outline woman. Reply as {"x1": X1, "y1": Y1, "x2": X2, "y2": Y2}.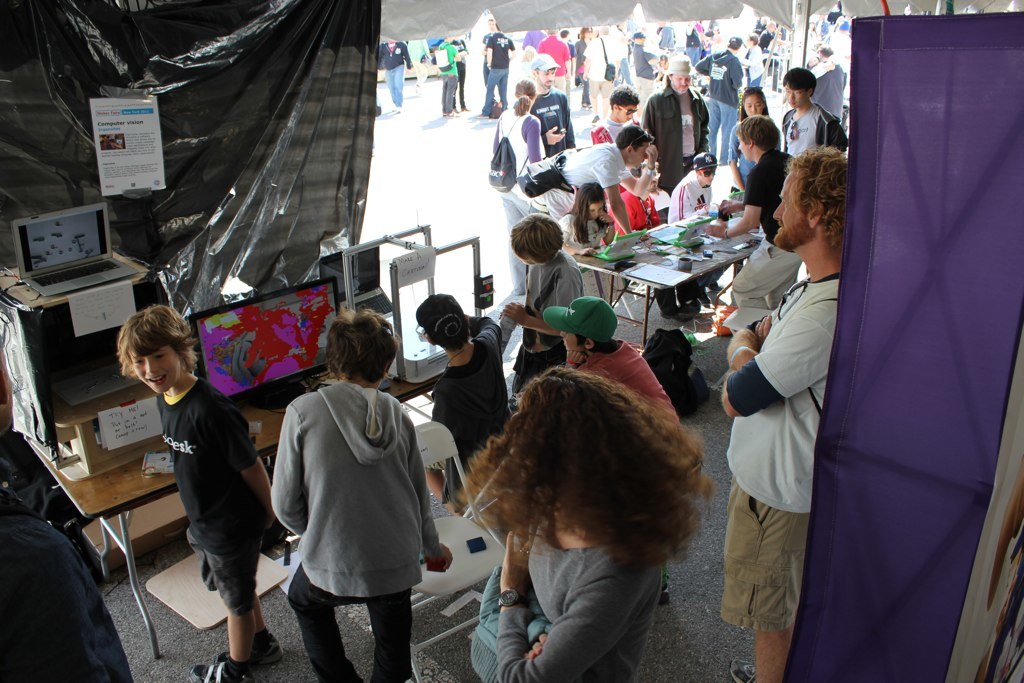
{"x1": 726, "y1": 79, "x2": 774, "y2": 193}.
